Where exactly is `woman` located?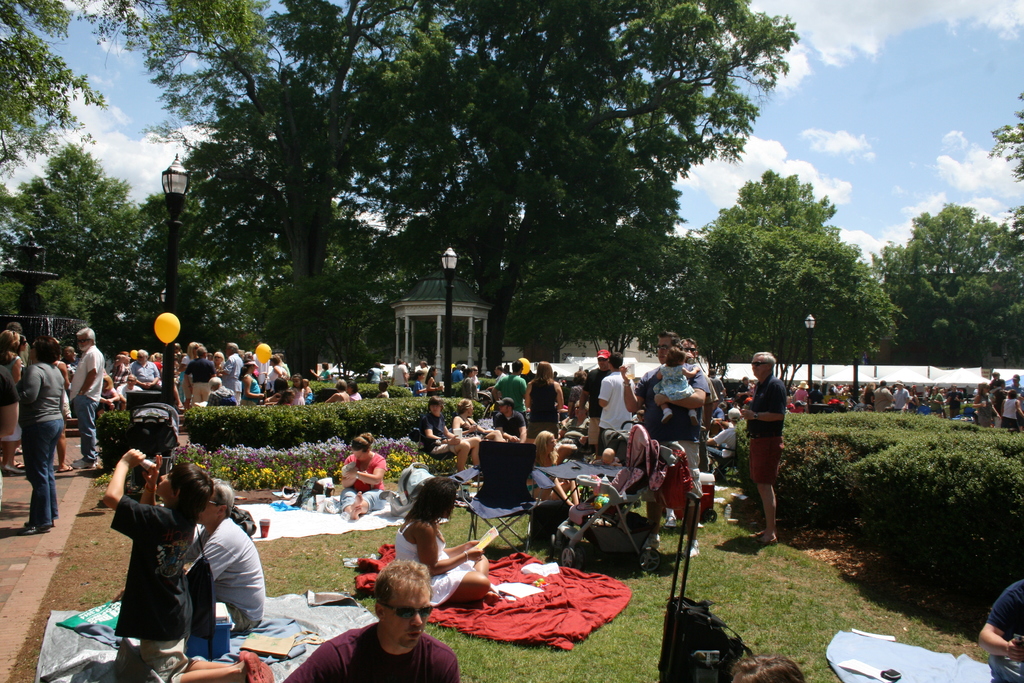
Its bounding box is x1=171 y1=343 x2=186 y2=365.
